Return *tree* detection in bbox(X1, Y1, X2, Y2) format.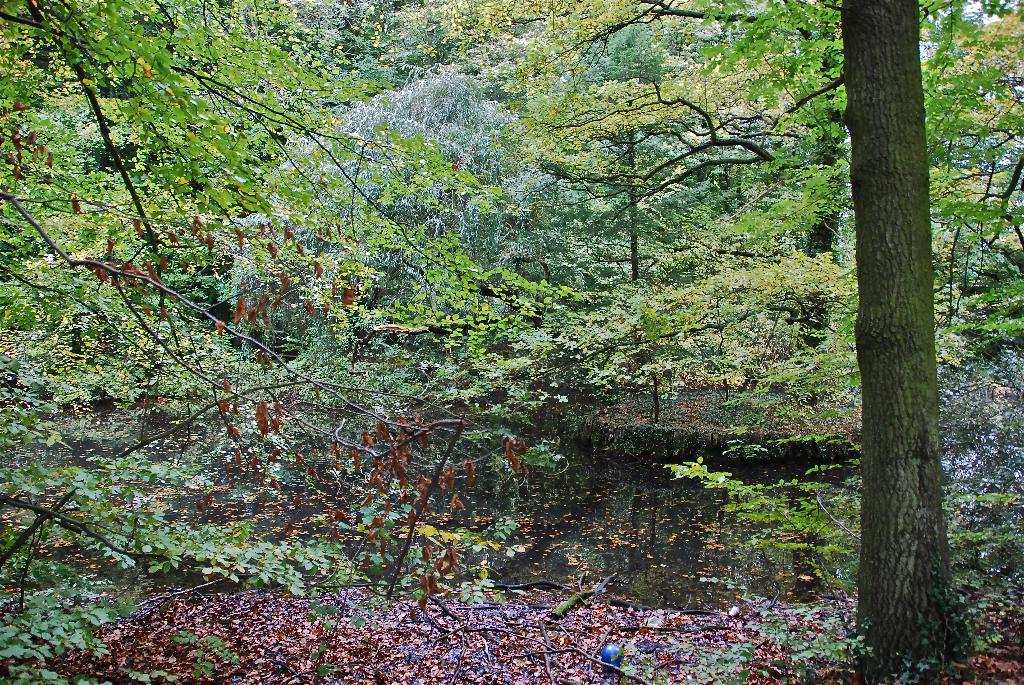
bbox(795, 0, 981, 668).
